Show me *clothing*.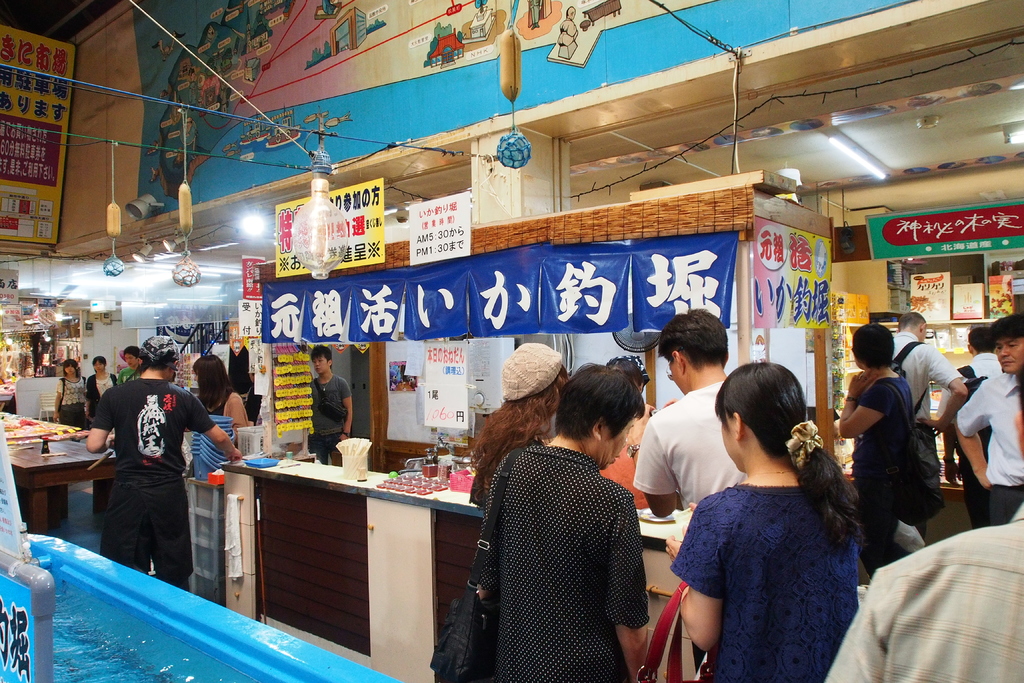
*clothing* is here: (x1=53, y1=378, x2=92, y2=431).
